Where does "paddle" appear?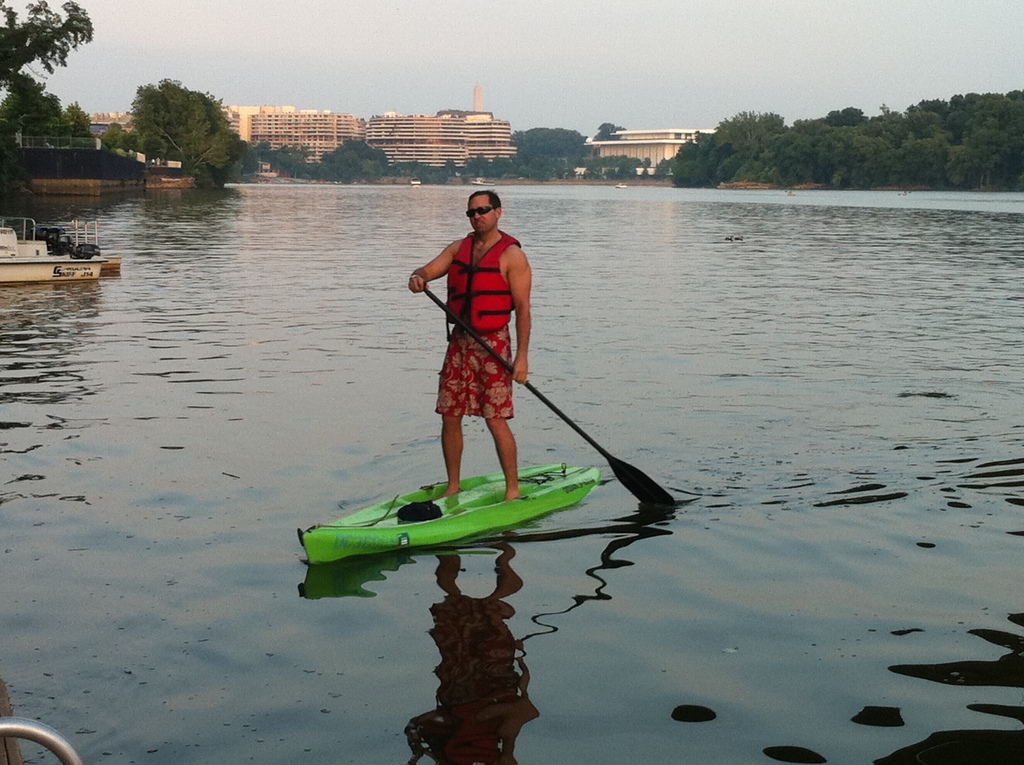
Appears at 423/293/674/513.
